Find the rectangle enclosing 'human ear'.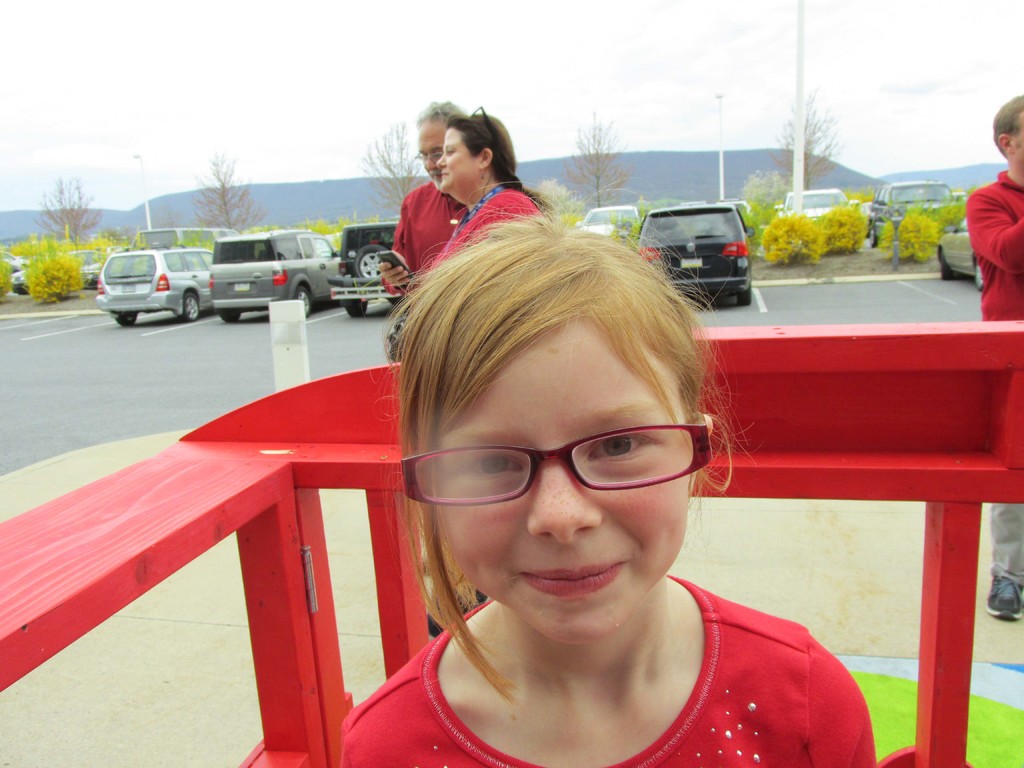
480 150 490 174.
